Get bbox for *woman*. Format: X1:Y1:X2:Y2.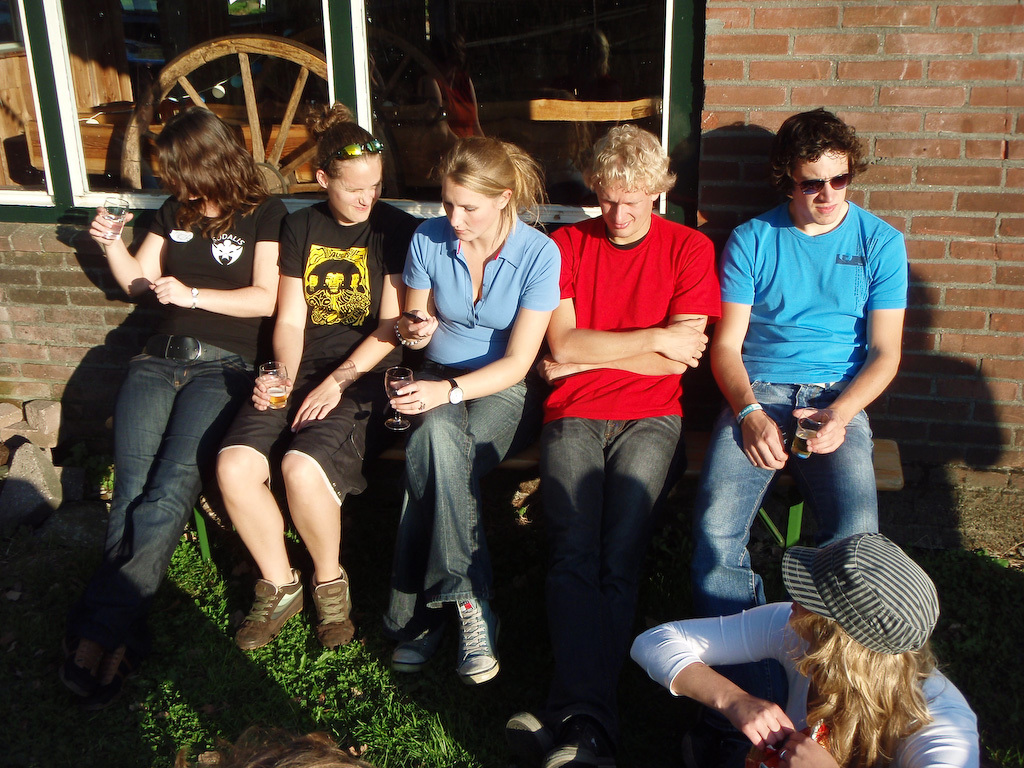
204:101:424:658.
